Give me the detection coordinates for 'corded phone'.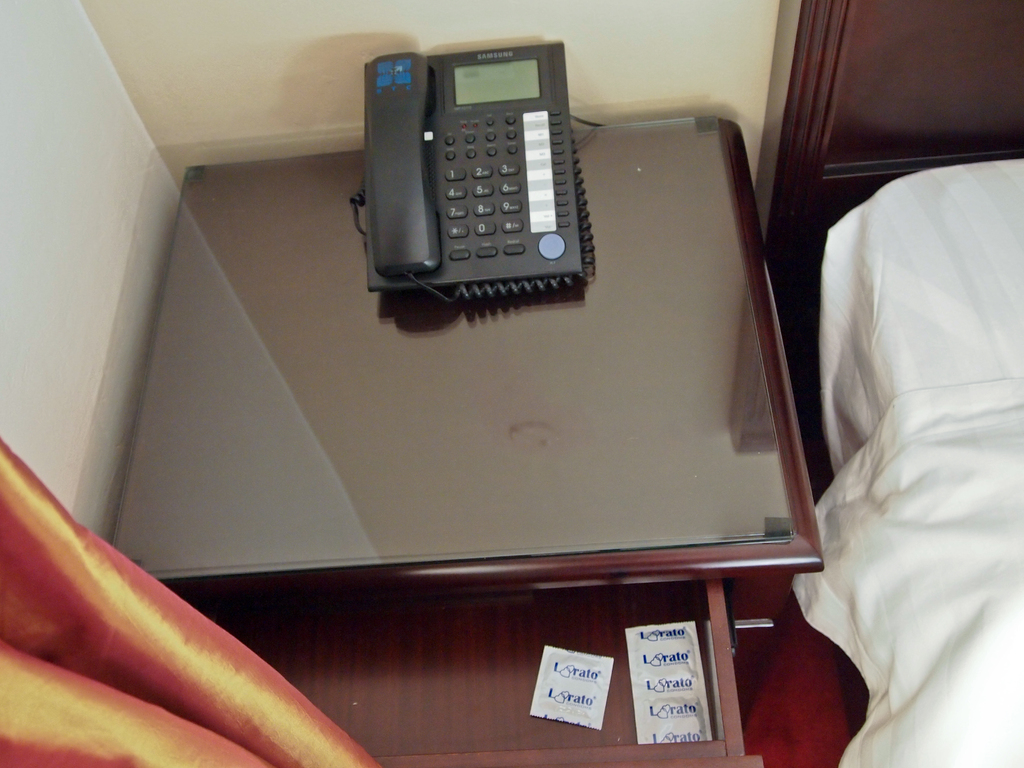
x1=363 y1=39 x2=586 y2=335.
